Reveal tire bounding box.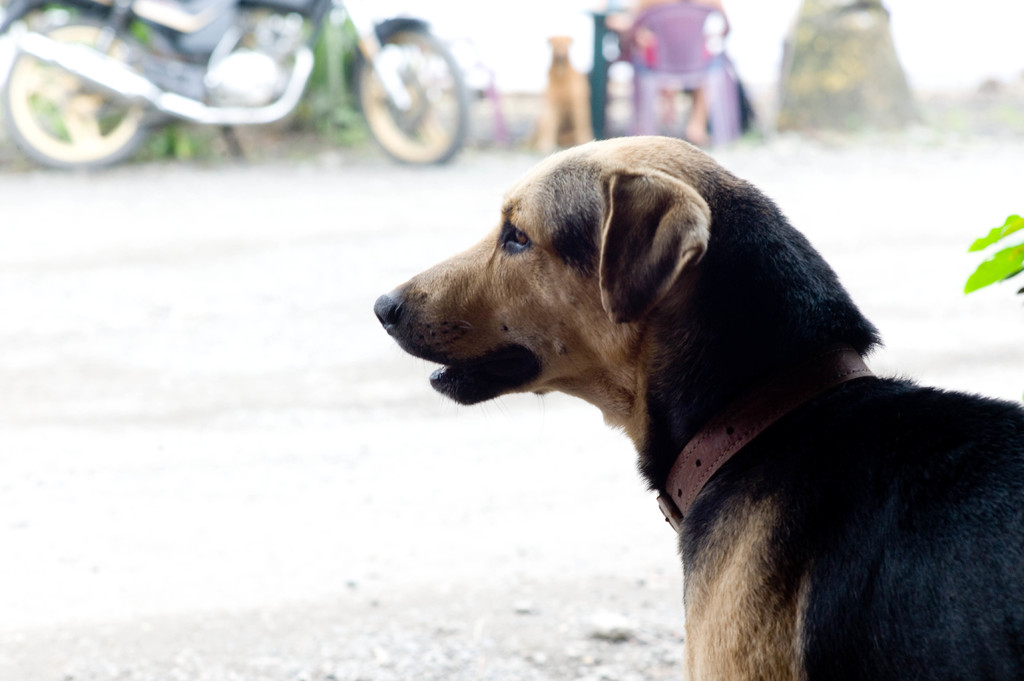
Revealed: l=1, t=10, r=154, b=168.
